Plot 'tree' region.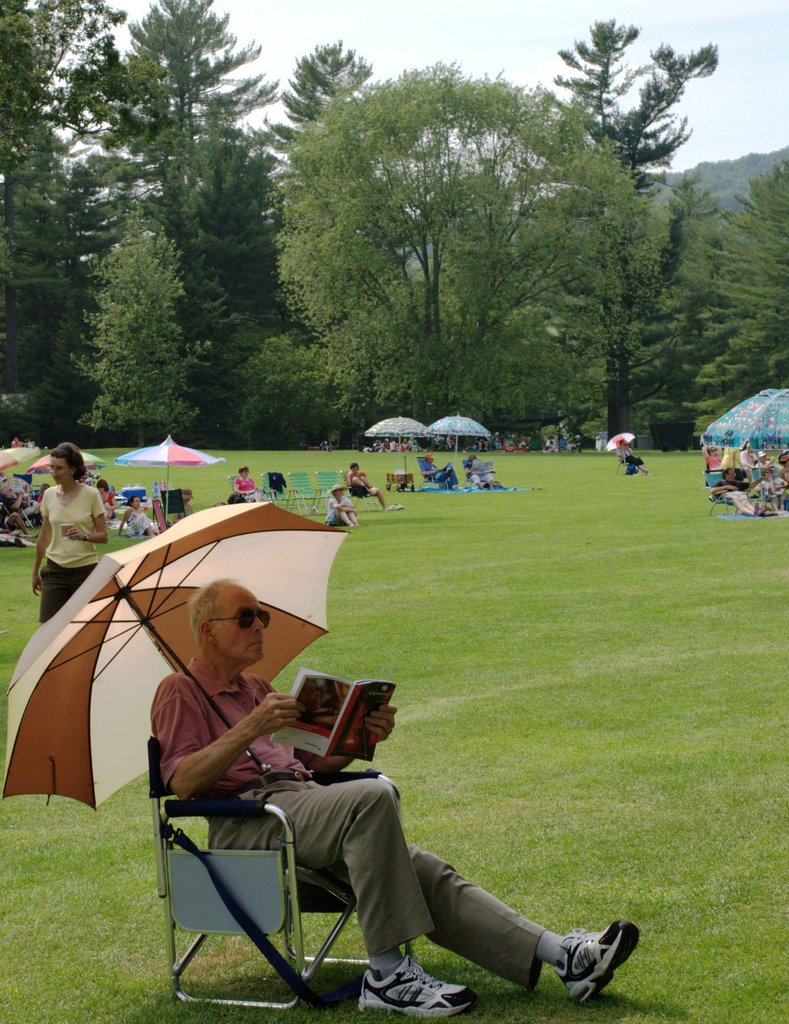
Plotted at 573,16,726,449.
